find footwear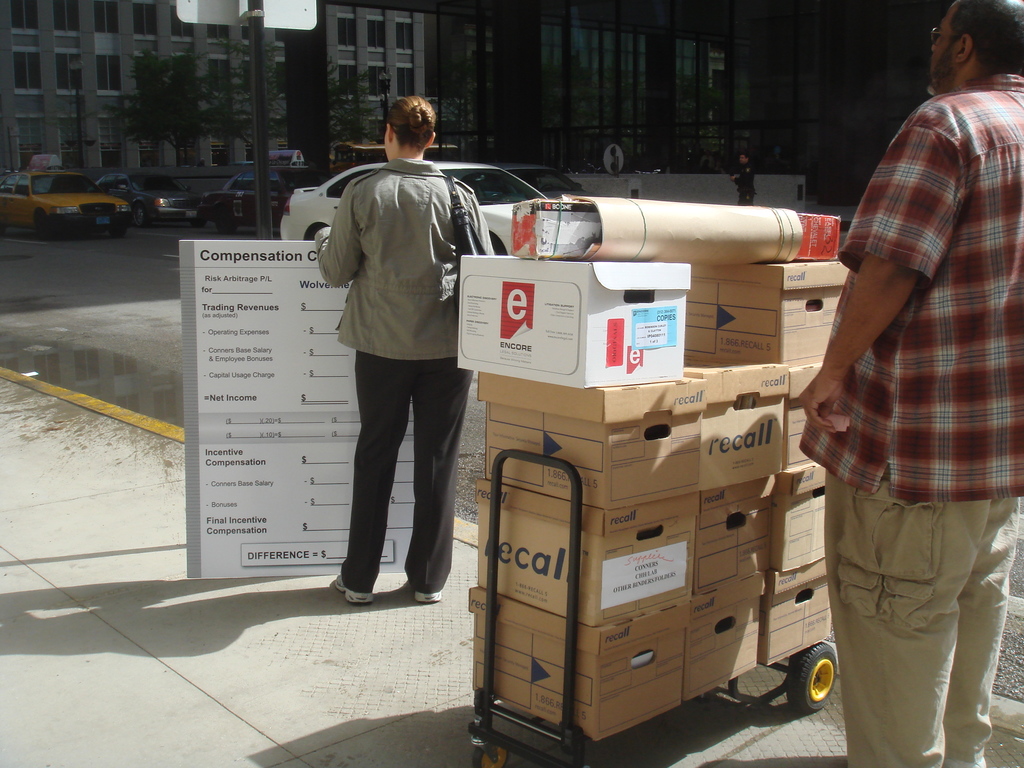
339, 572, 370, 610
